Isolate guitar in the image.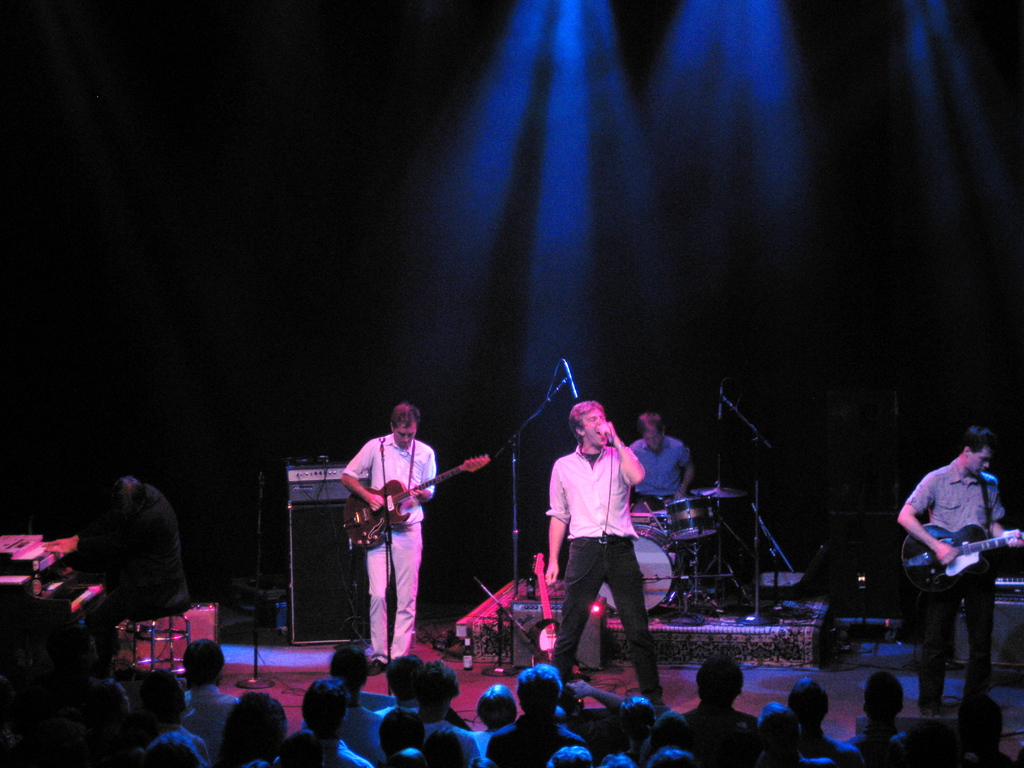
Isolated region: <box>525,547,588,691</box>.
